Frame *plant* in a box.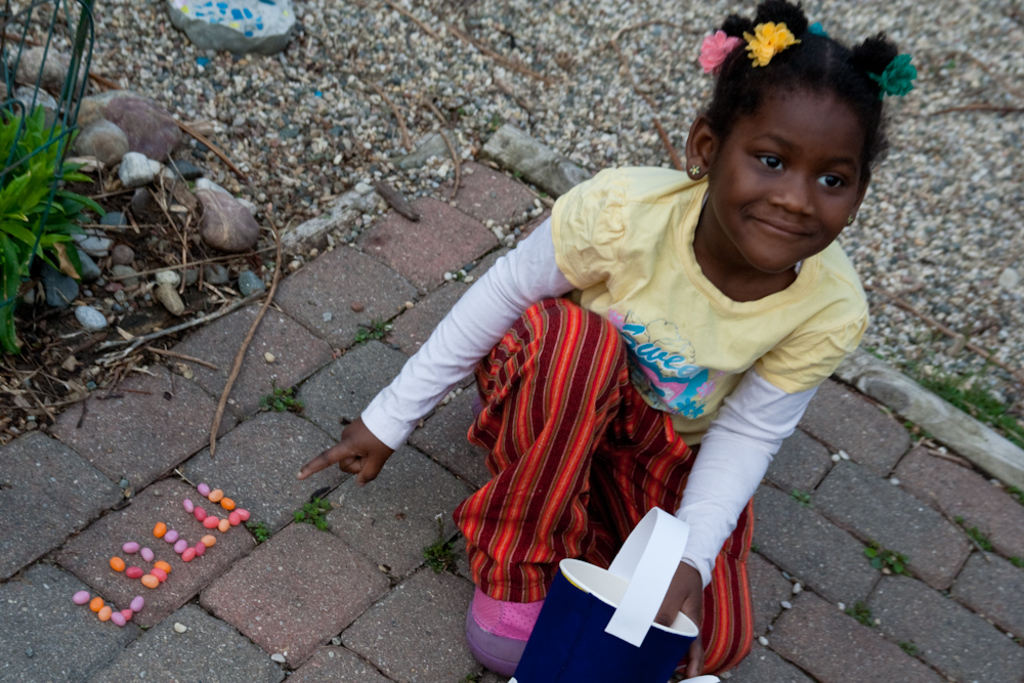
{"x1": 1007, "y1": 482, "x2": 1023, "y2": 504}.
